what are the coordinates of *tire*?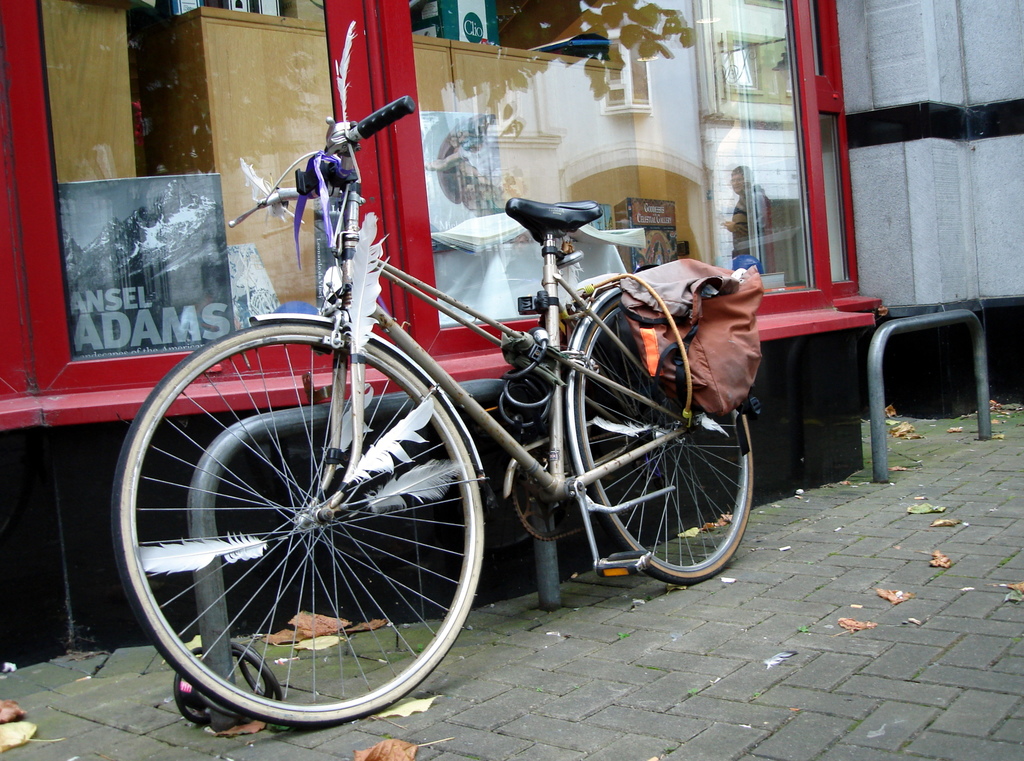
{"x1": 107, "y1": 317, "x2": 484, "y2": 723}.
